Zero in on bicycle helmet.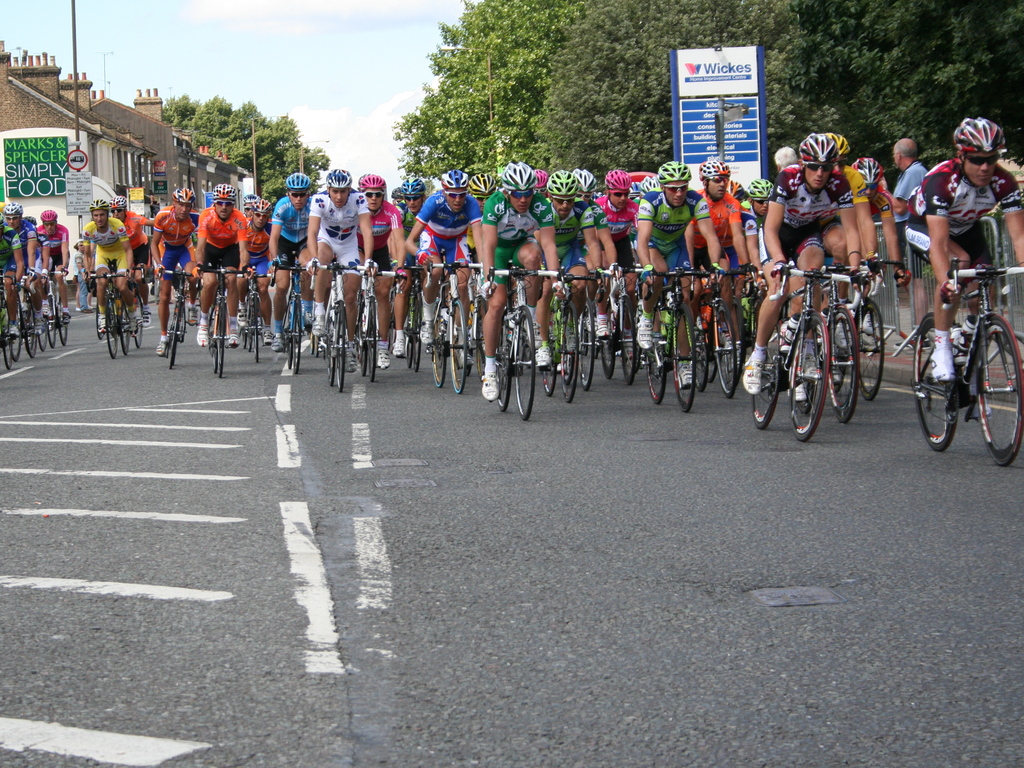
Zeroed in: select_region(470, 172, 501, 191).
